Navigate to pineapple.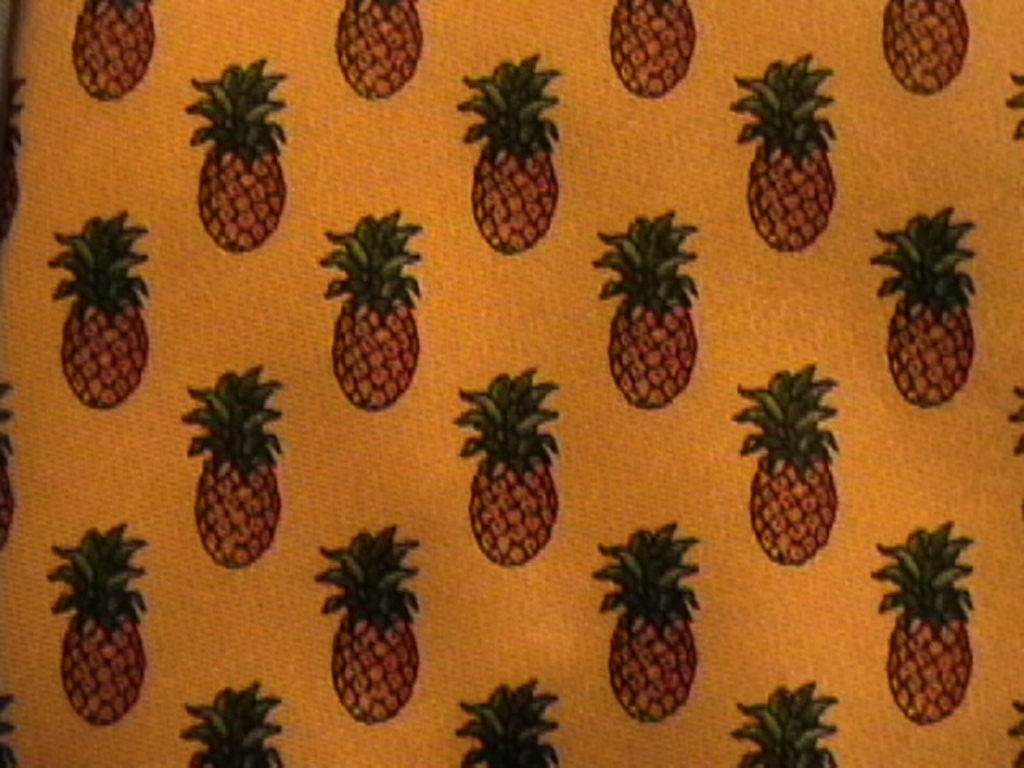
Navigation target: 0:374:21:544.
